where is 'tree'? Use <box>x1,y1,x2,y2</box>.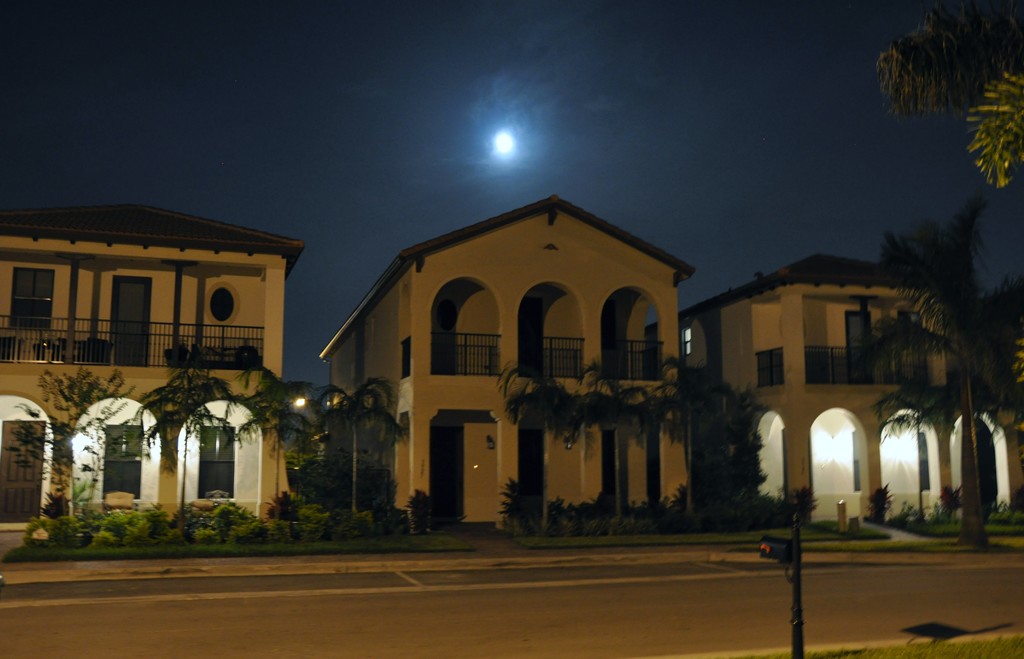
<box>572,354,644,523</box>.
